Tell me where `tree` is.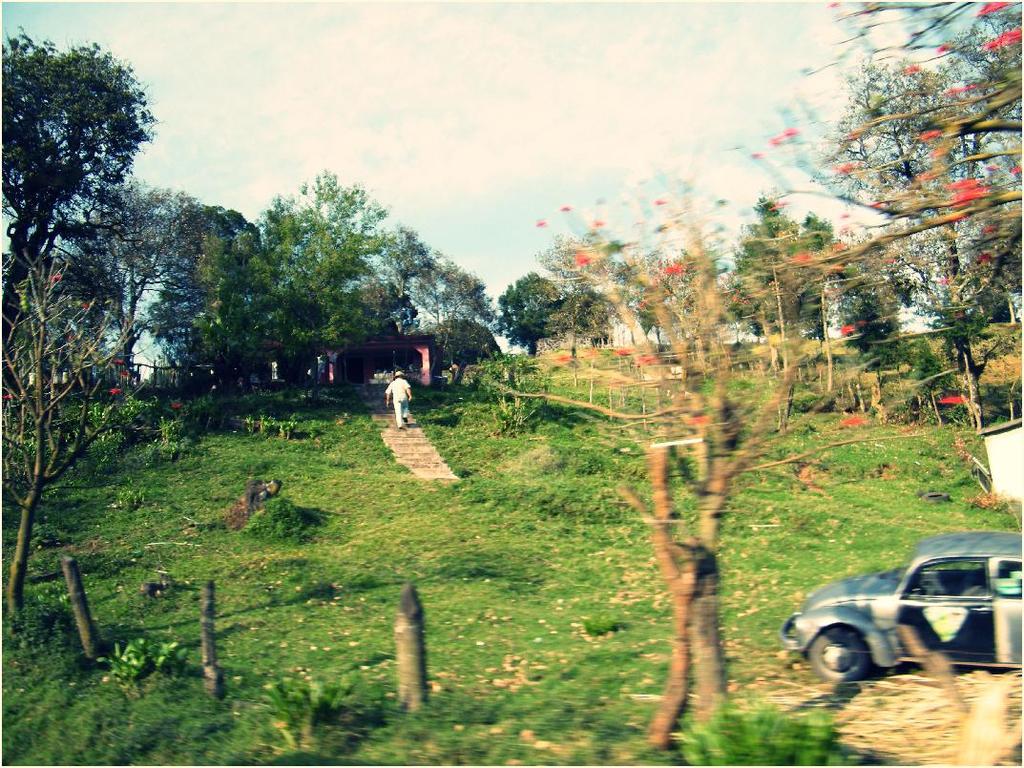
`tree` is at [left=368, top=218, right=446, bottom=365].
